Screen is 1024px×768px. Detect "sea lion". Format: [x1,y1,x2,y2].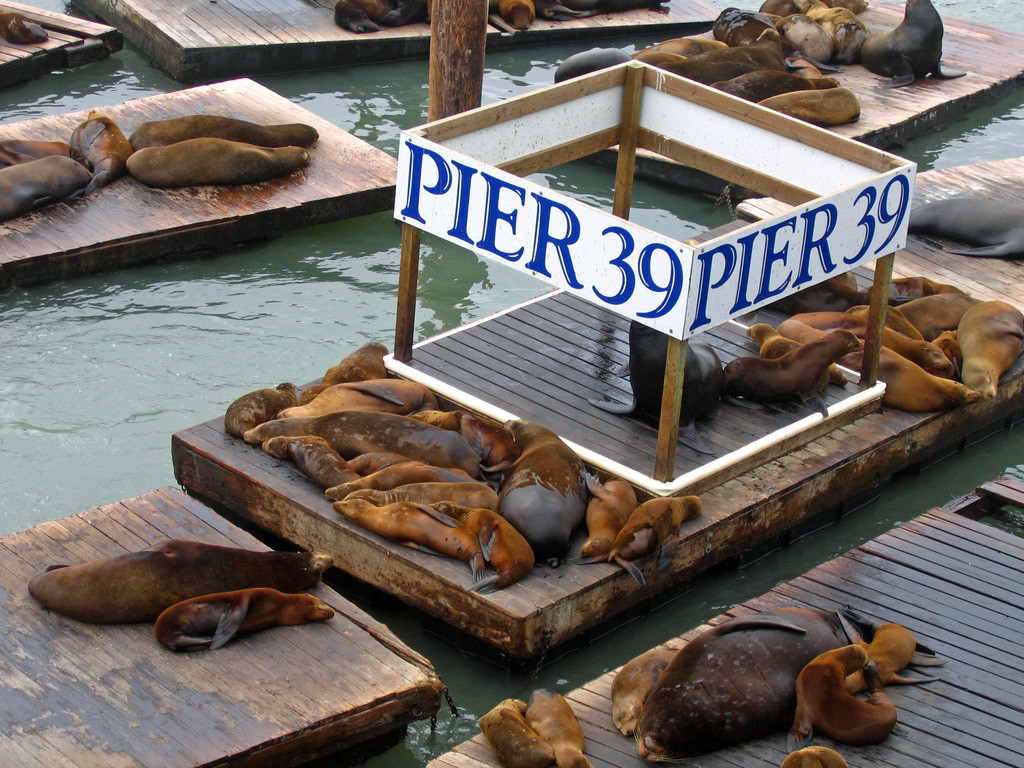
[913,157,1023,257].
